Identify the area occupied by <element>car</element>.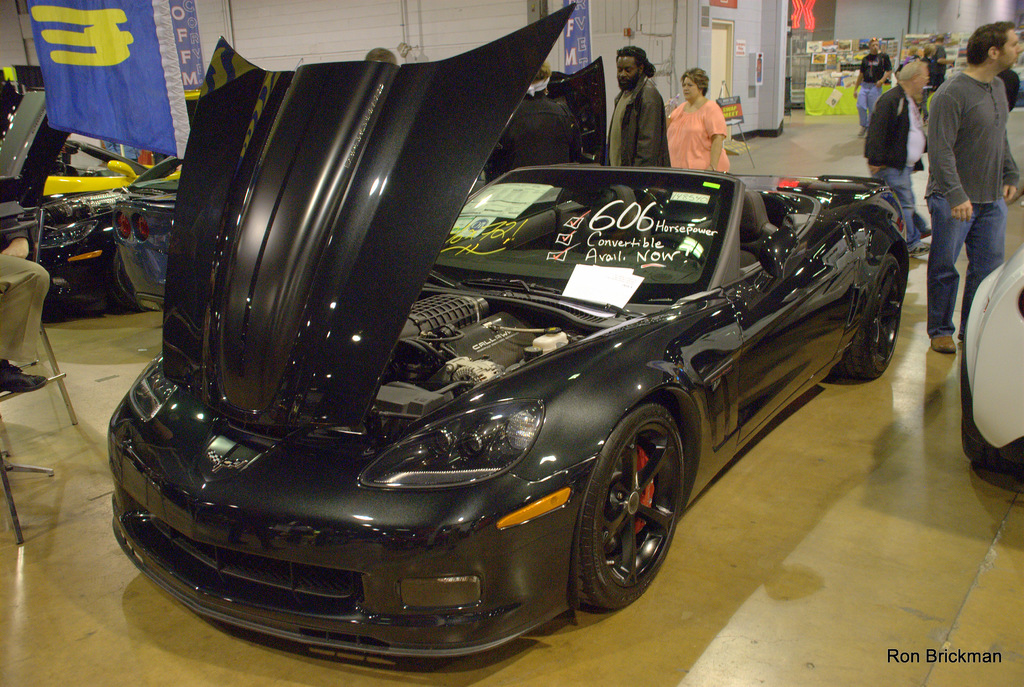
Area: <bbox>1, 52, 196, 308</bbox>.
